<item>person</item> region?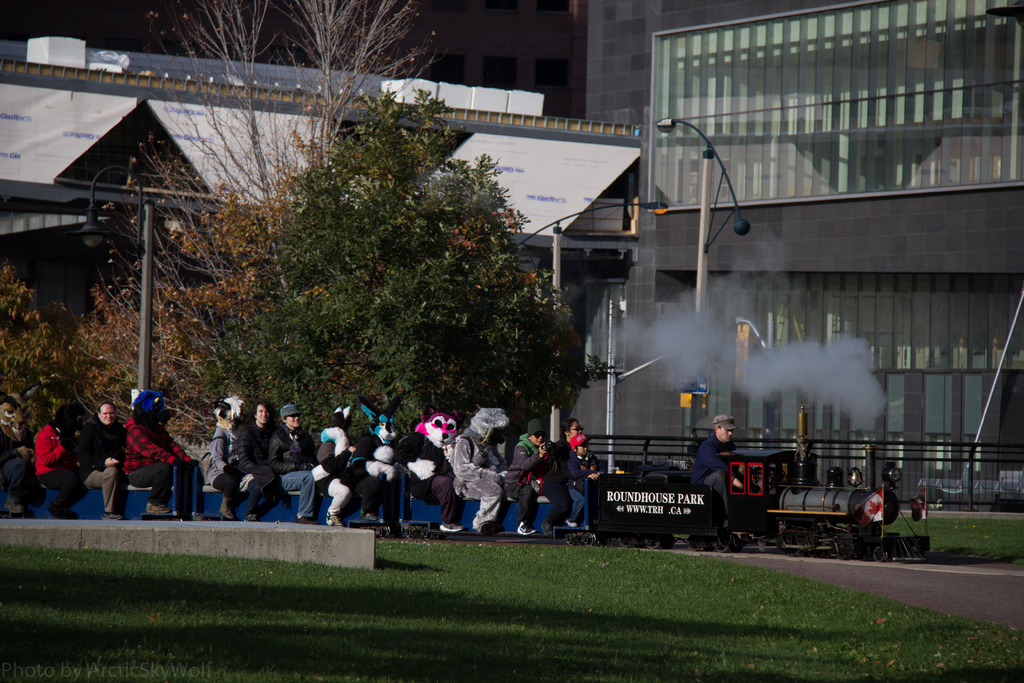
34,404,89,520
